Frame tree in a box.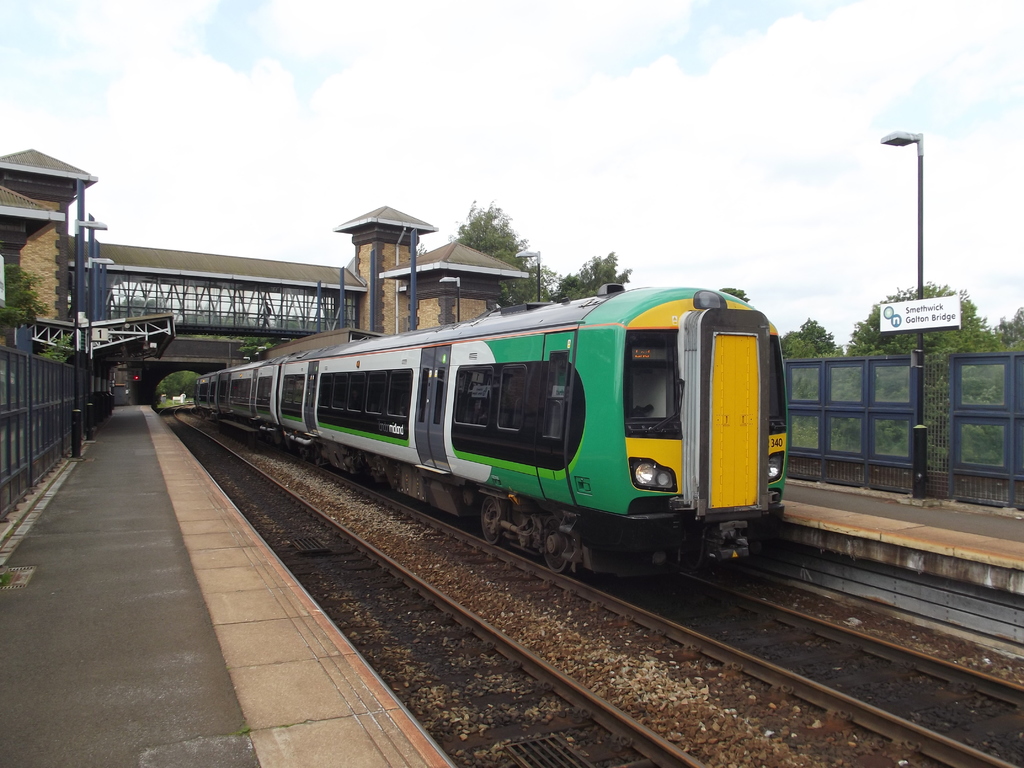
box(443, 195, 558, 309).
